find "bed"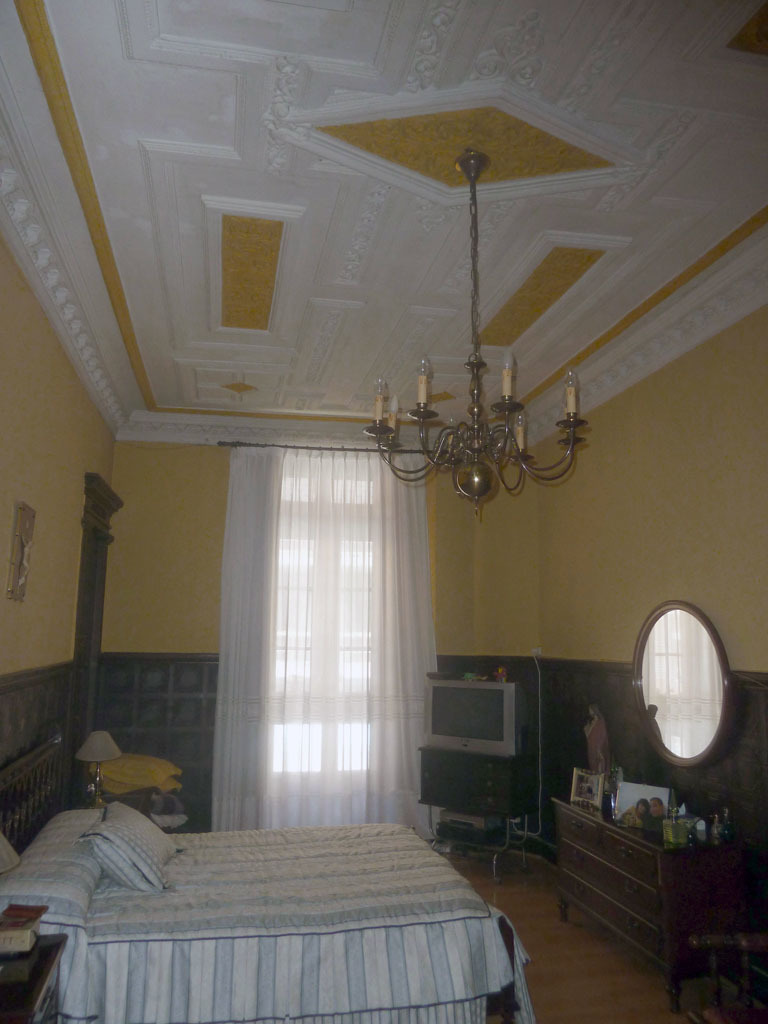
box(9, 753, 569, 1023)
